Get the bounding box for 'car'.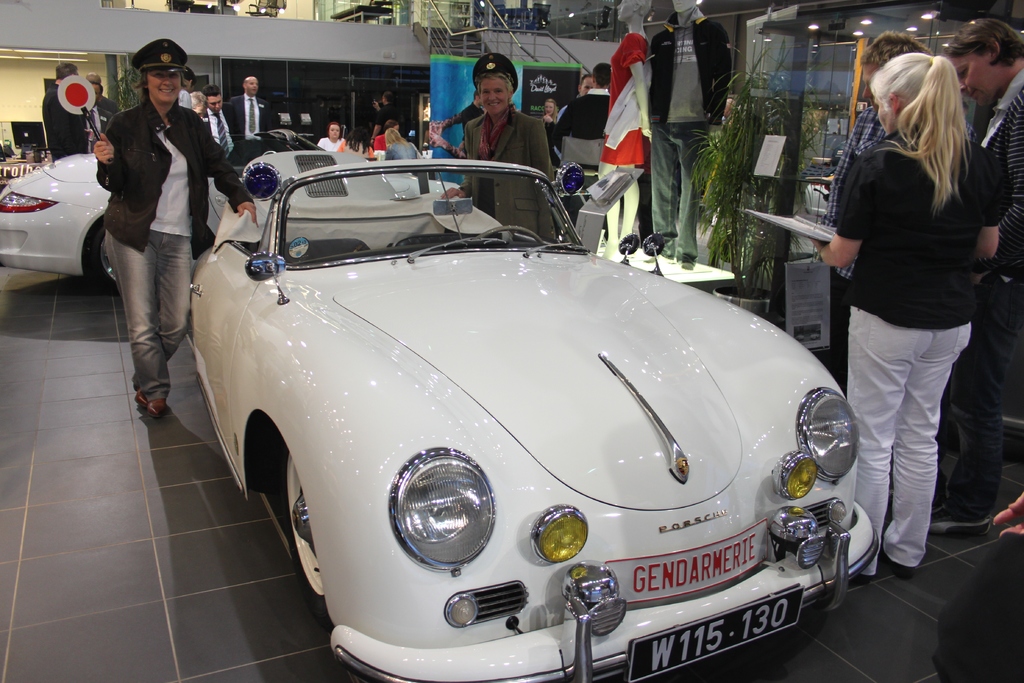
[left=0, top=131, right=458, bottom=290].
